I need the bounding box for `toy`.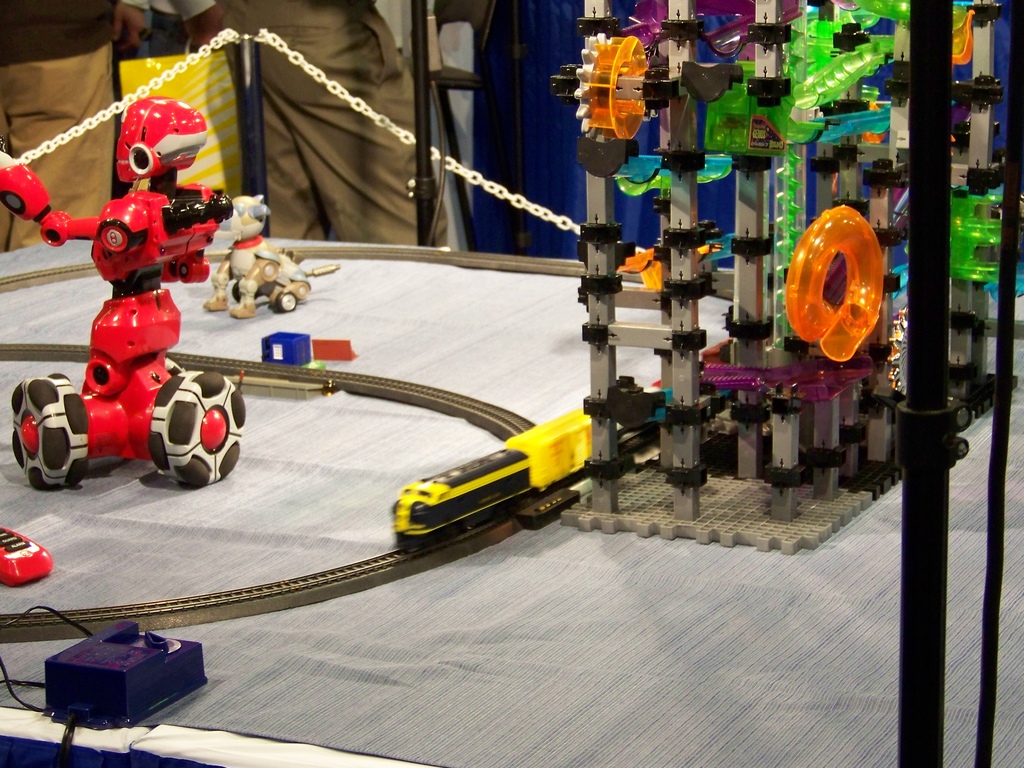
Here it is: [left=38, top=63, right=231, bottom=506].
